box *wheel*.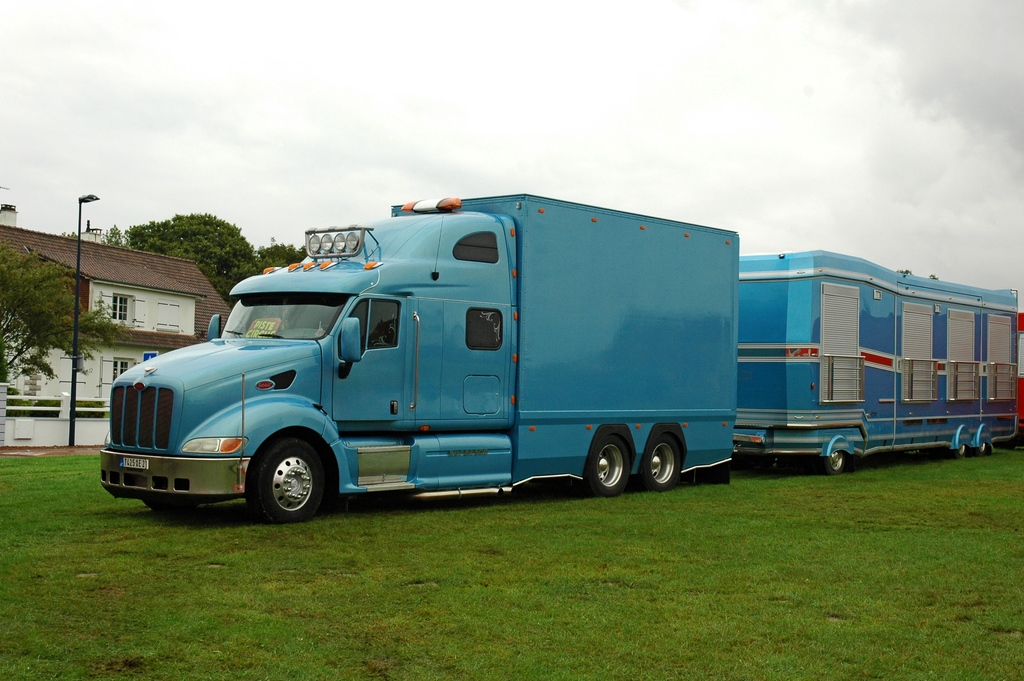
582, 427, 634, 495.
